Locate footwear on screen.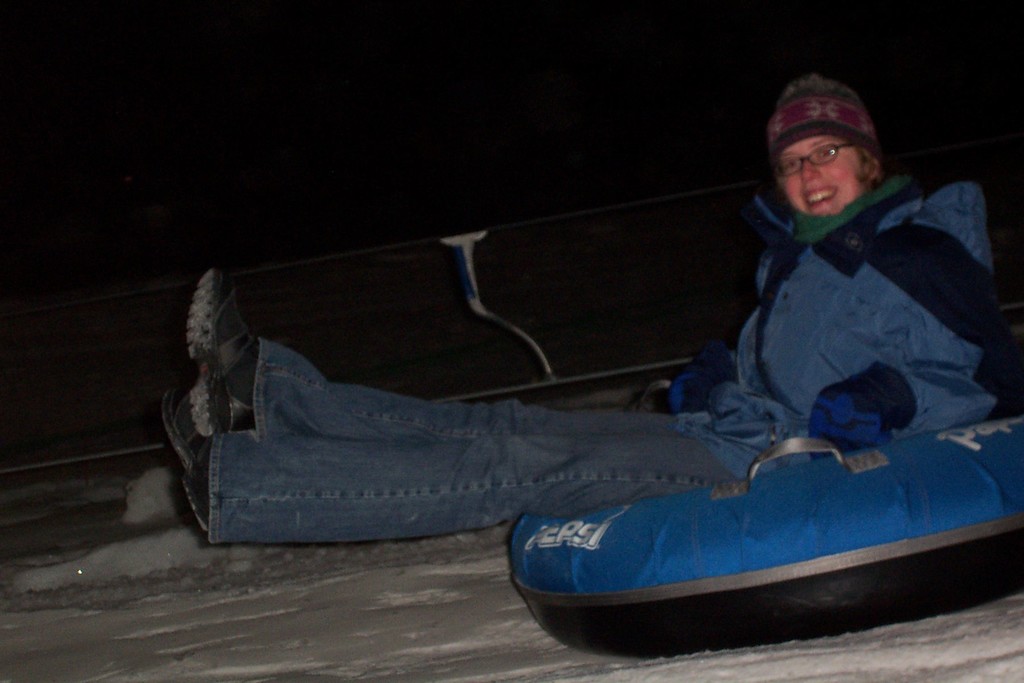
On screen at select_region(185, 267, 262, 440).
